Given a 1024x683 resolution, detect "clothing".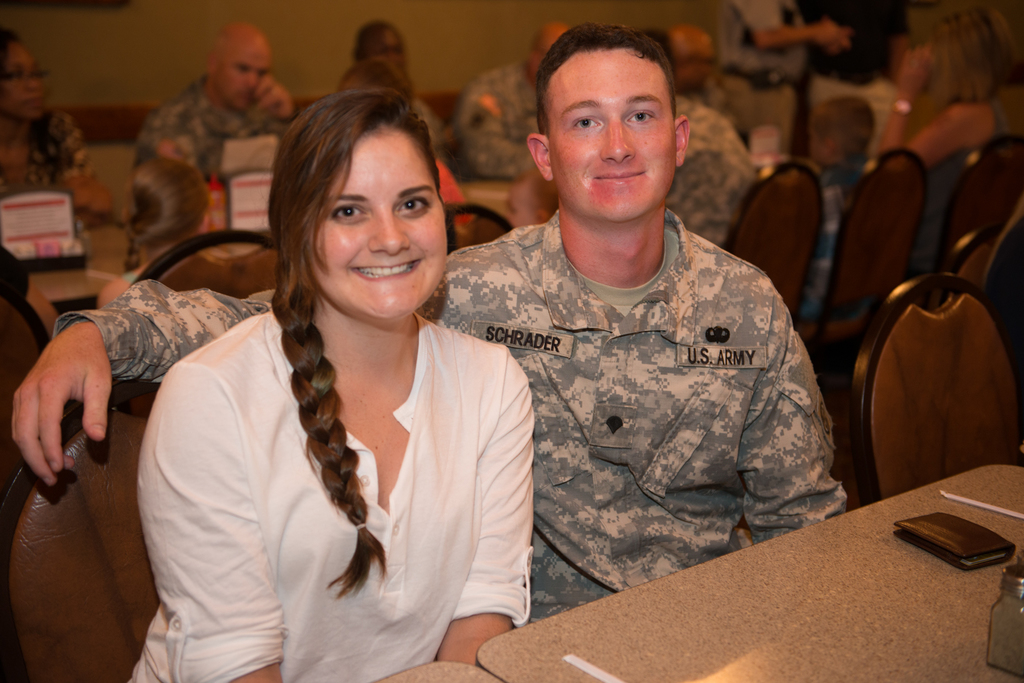
x1=0 y1=109 x2=93 y2=197.
